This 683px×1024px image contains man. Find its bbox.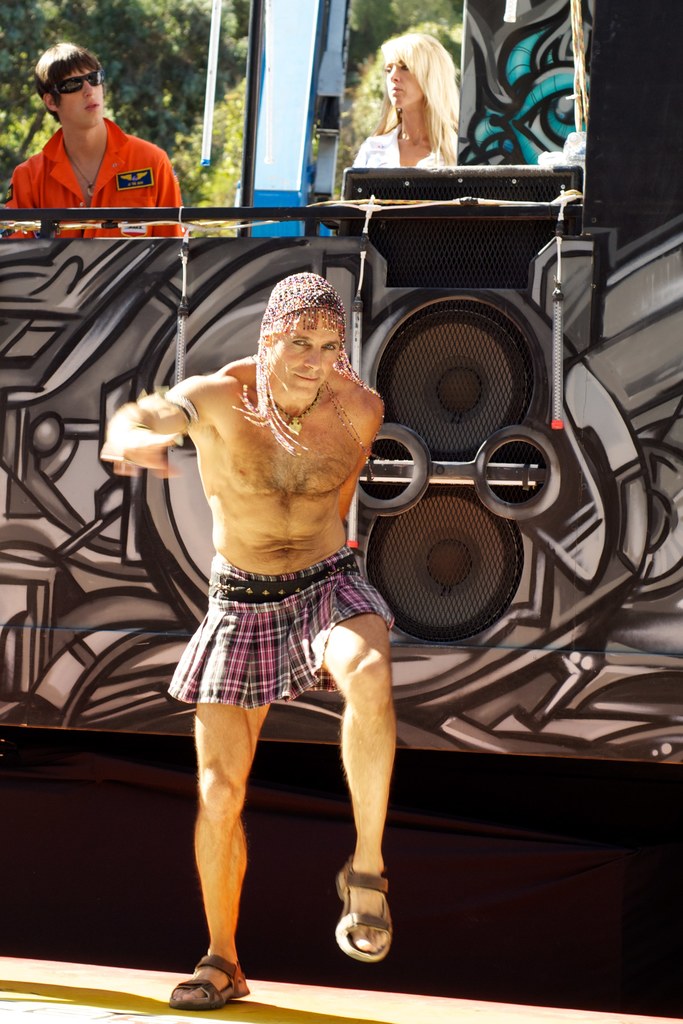
x1=17 y1=40 x2=186 y2=244.
